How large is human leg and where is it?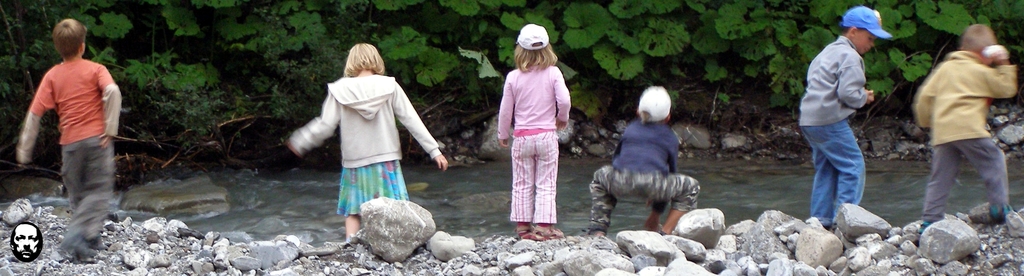
Bounding box: (left=927, top=142, right=960, bottom=231).
